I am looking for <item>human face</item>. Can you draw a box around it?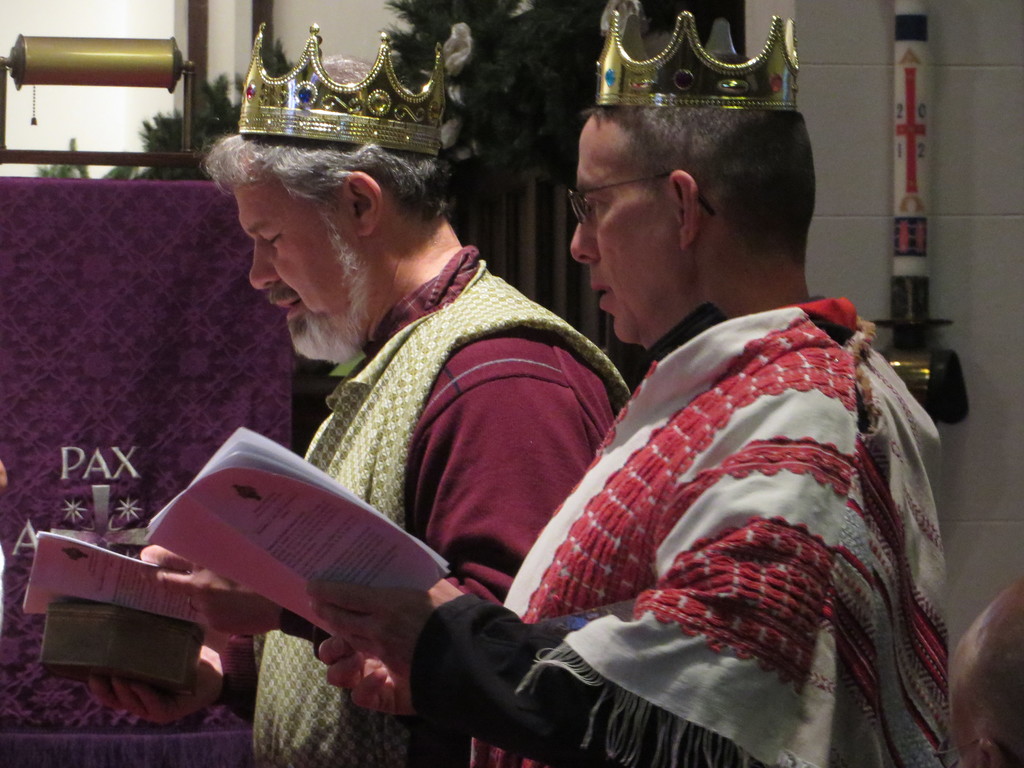
Sure, the bounding box is crop(559, 111, 679, 349).
